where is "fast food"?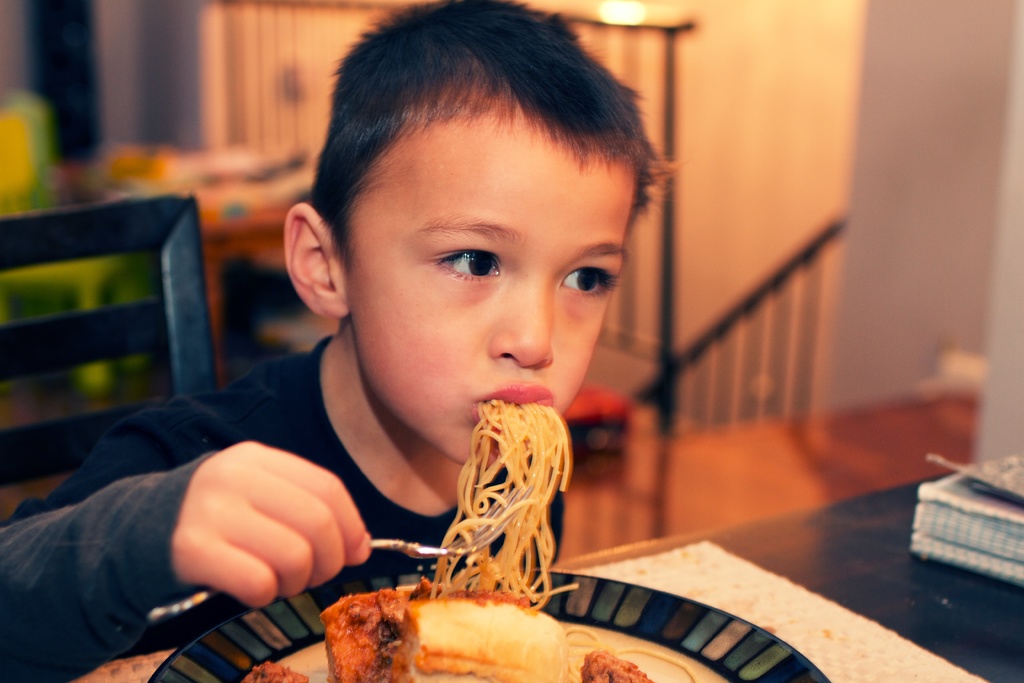
locate(327, 565, 639, 682).
